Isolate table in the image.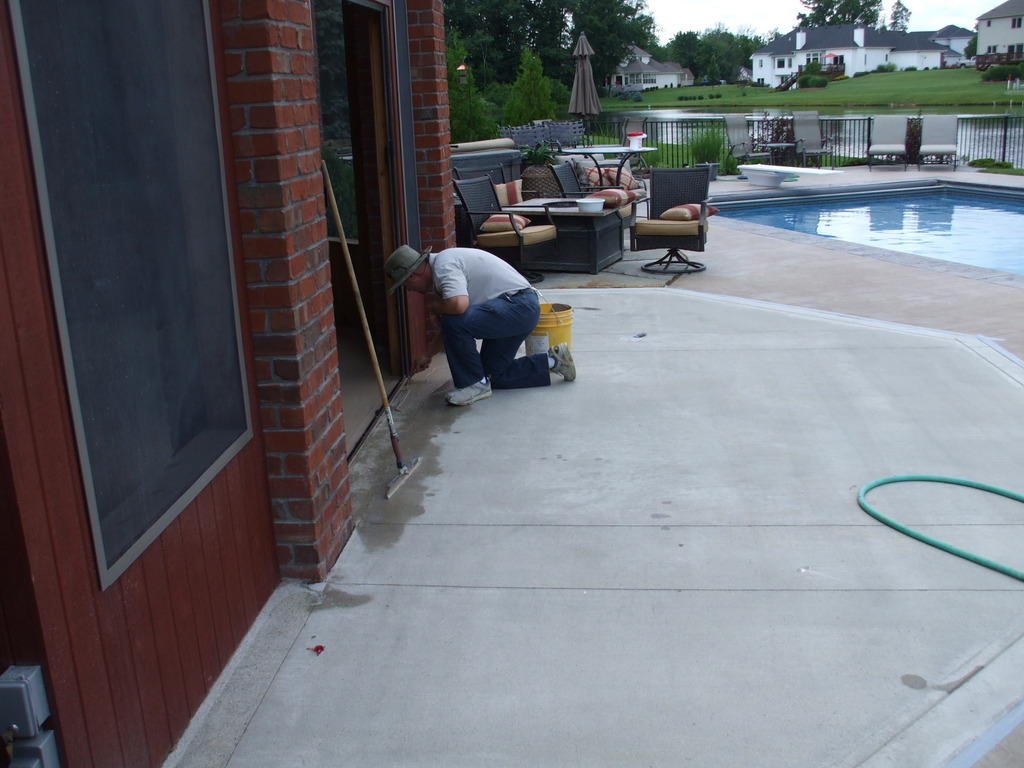
Isolated region: (497,202,632,275).
